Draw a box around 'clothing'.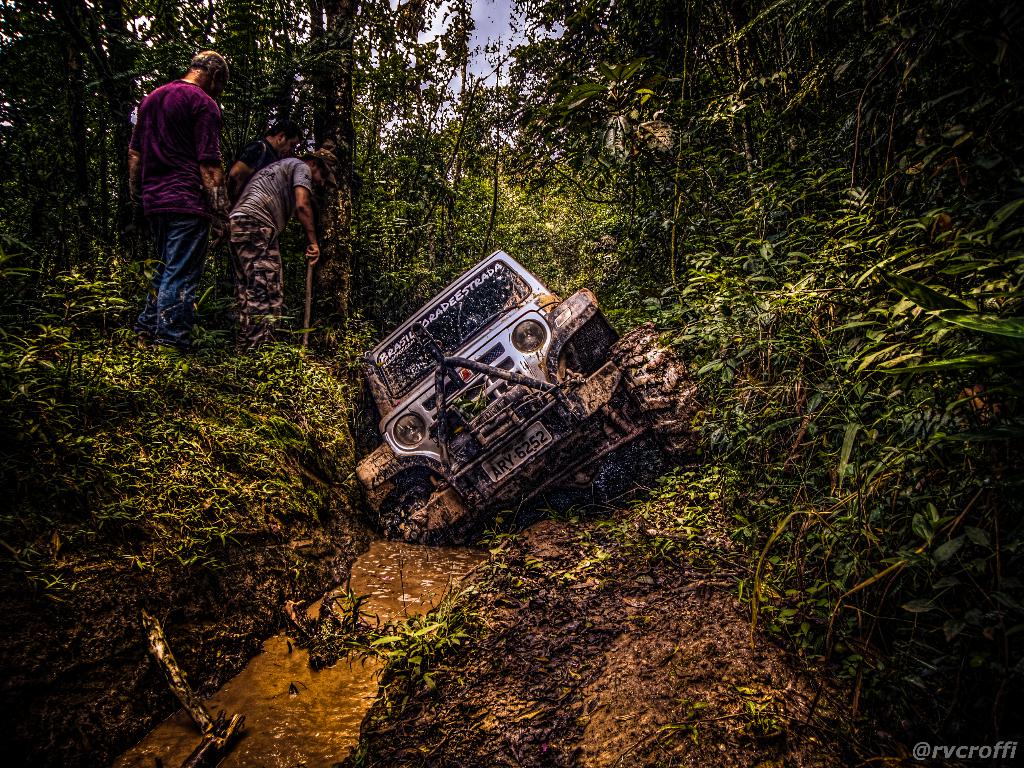
box(229, 144, 317, 304).
